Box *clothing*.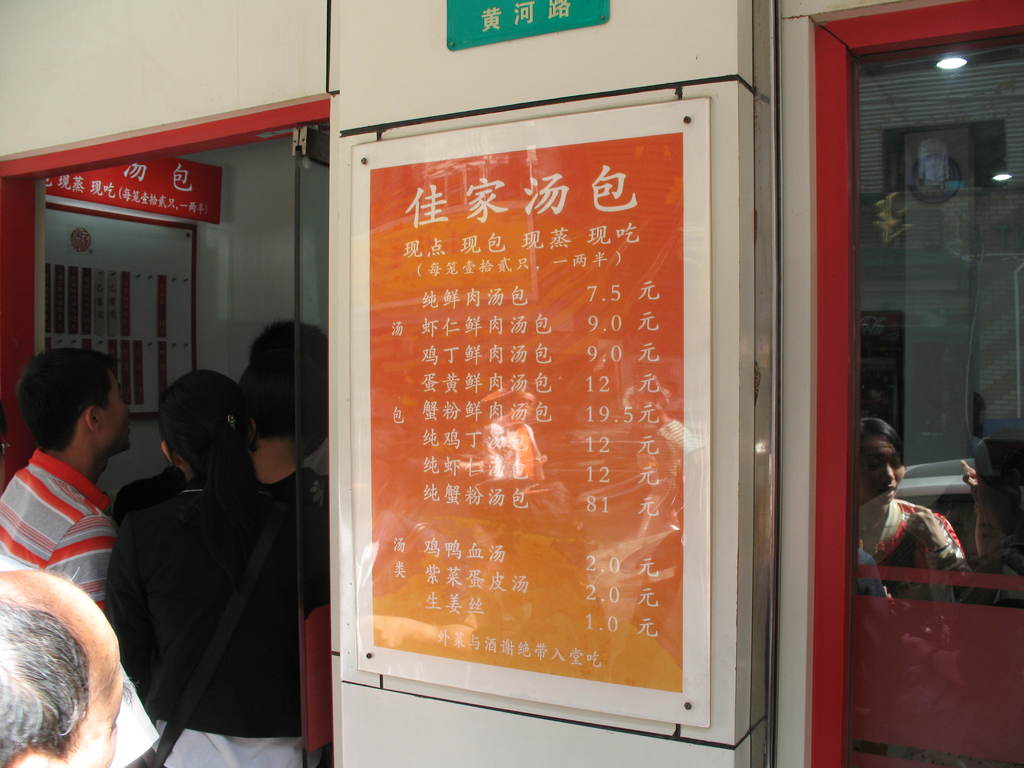
<bbox>102, 477, 301, 767</bbox>.
